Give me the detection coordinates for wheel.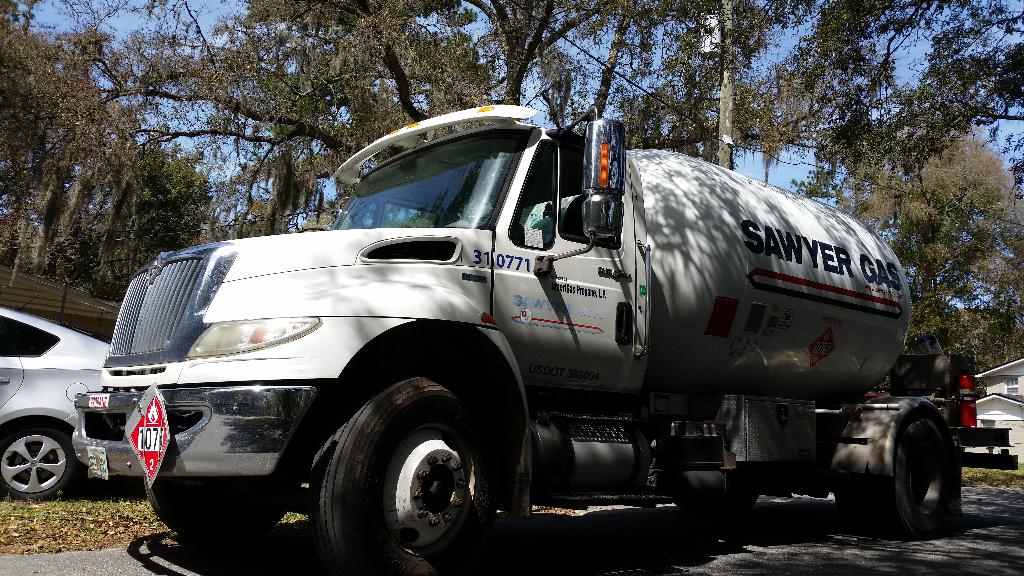
326, 399, 484, 555.
